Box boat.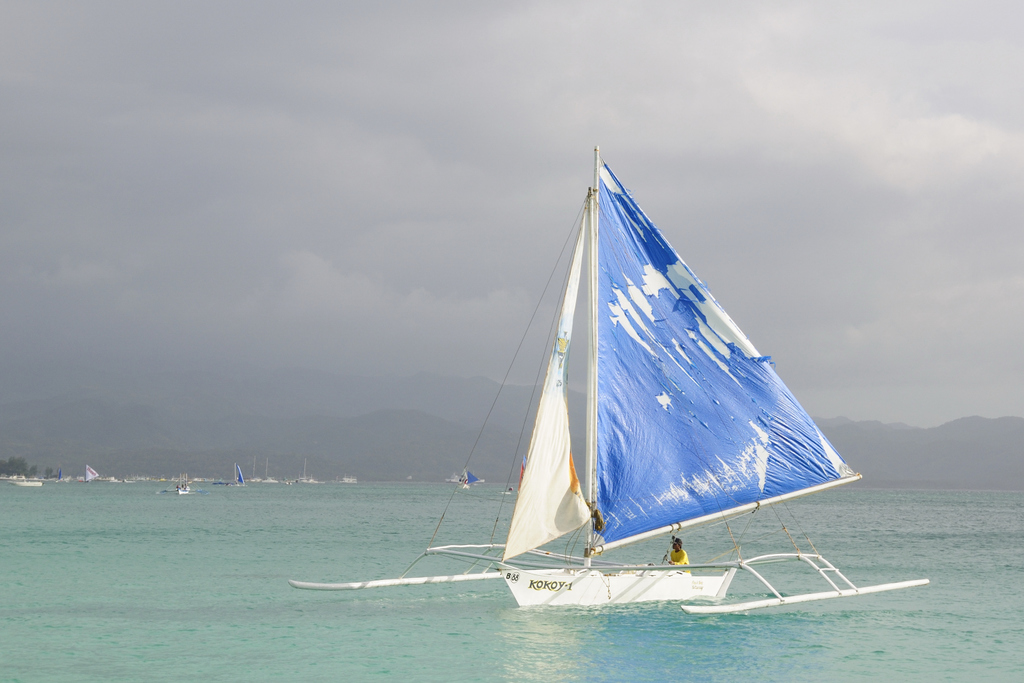
Rect(11, 478, 45, 487).
